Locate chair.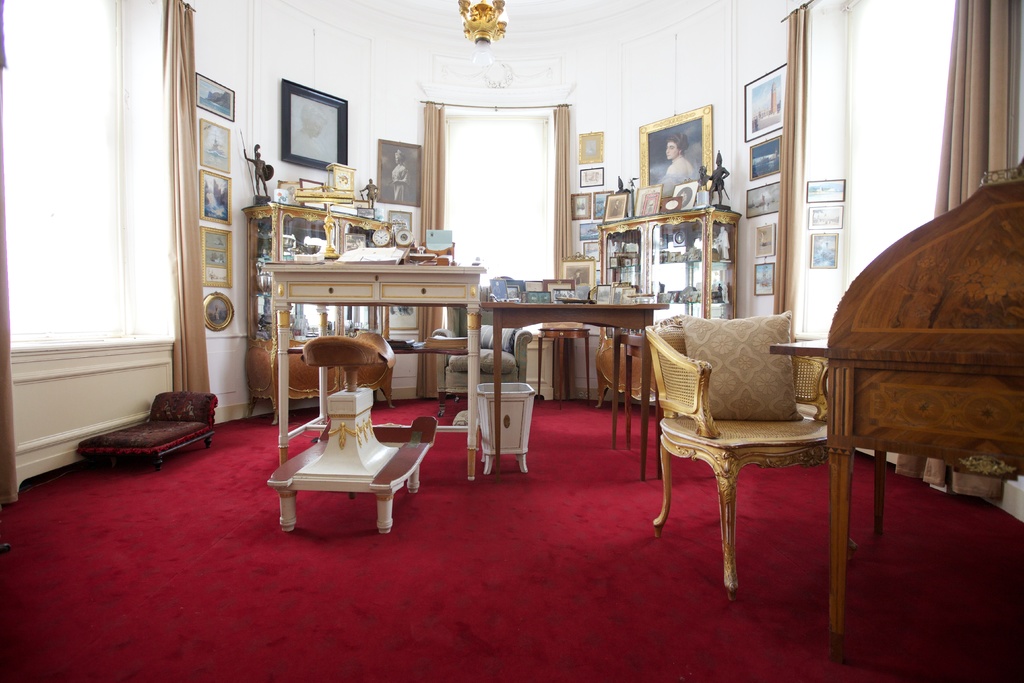
Bounding box: x1=824 y1=173 x2=1018 y2=667.
